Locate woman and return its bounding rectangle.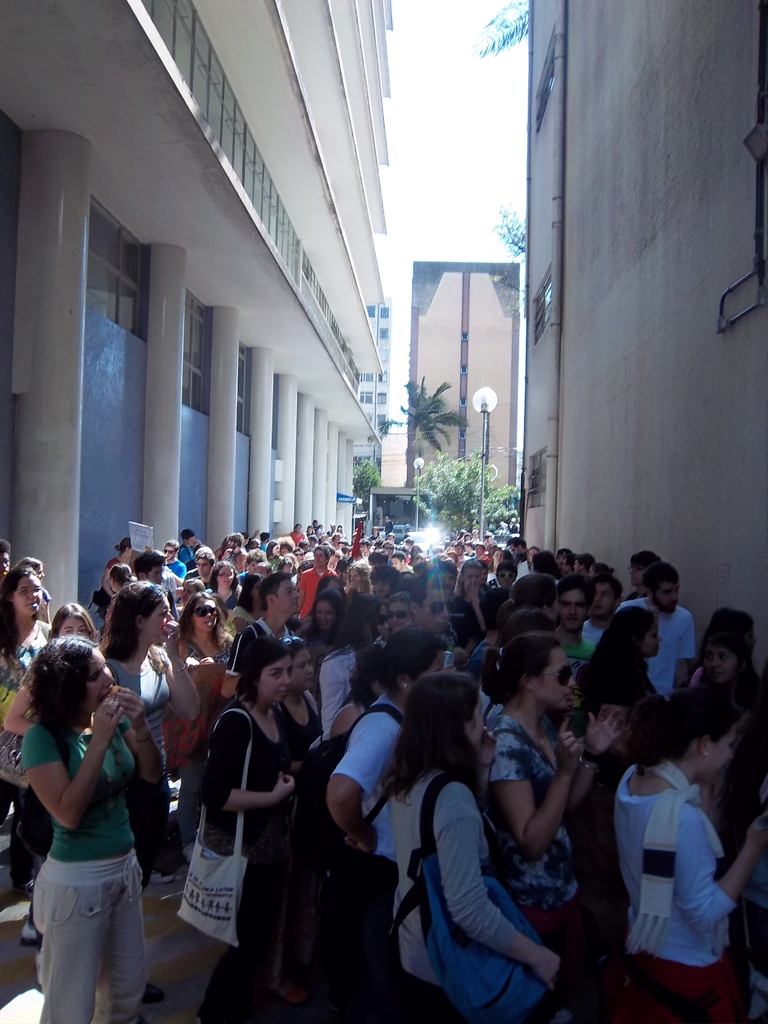
{"left": 86, "top": 587, "right": 185, "bottom": 919}.
